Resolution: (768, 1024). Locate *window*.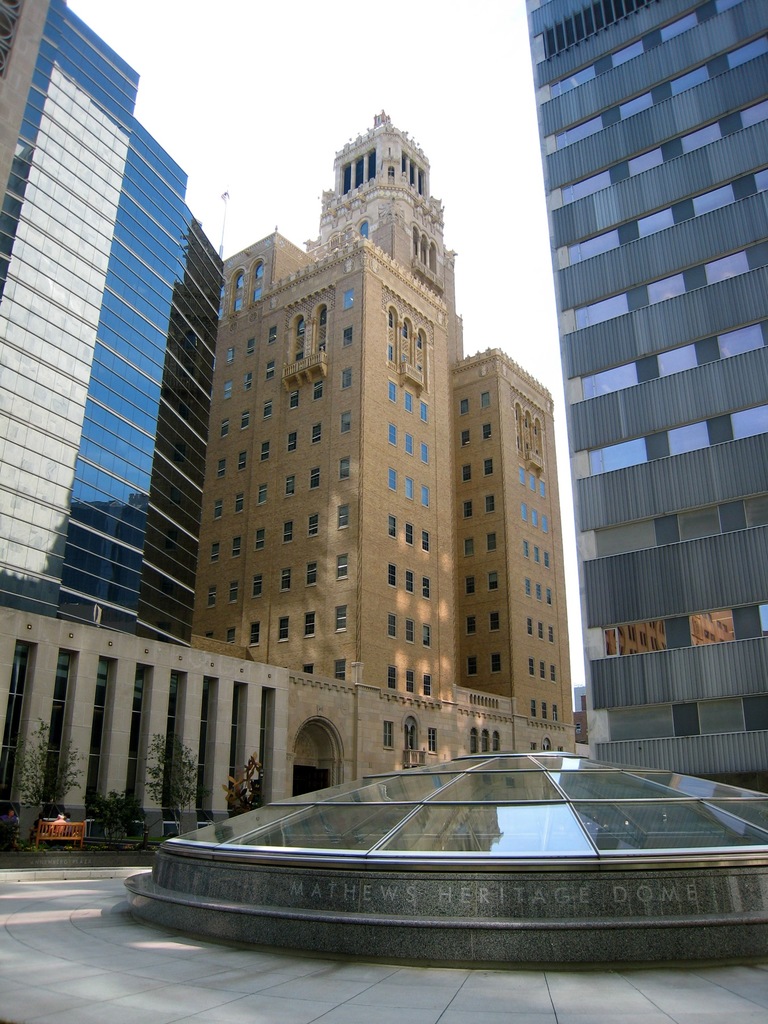
region(465, 616, 477, 637).
